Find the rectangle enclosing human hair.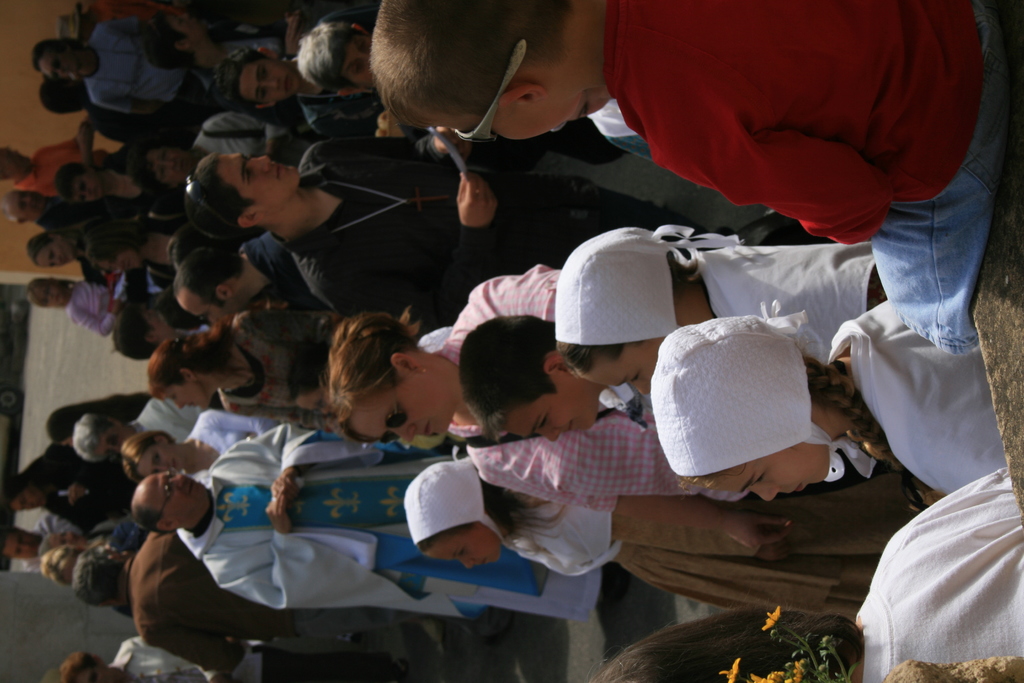
<bbox>57, 163, 93, 206</bbox>.
